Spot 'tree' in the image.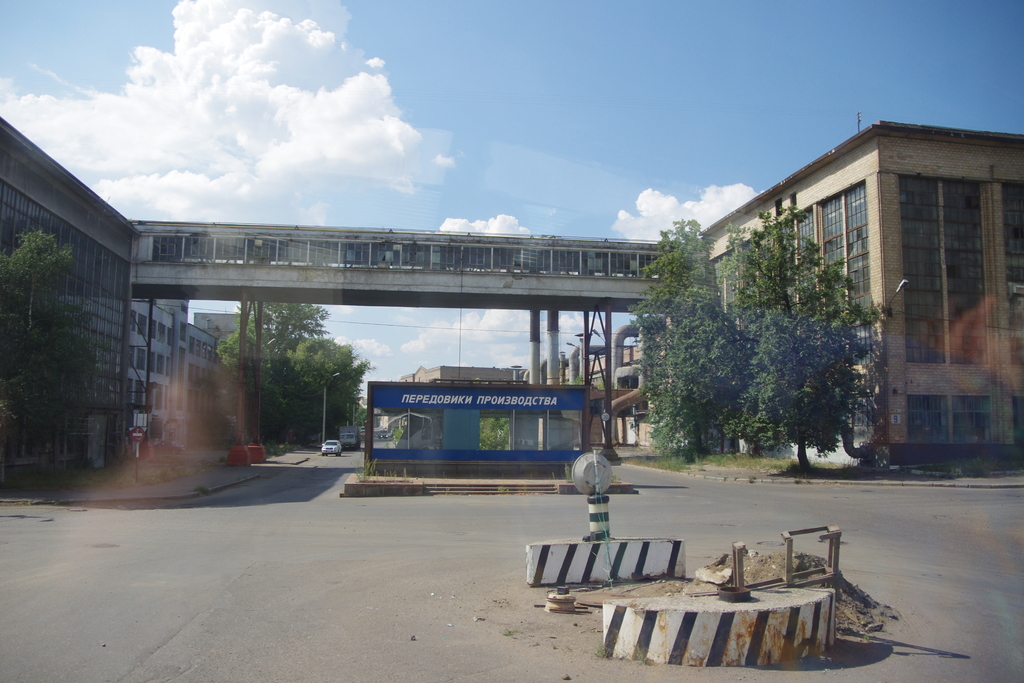
'tree' found at detection(211, 303, 375, 451).
